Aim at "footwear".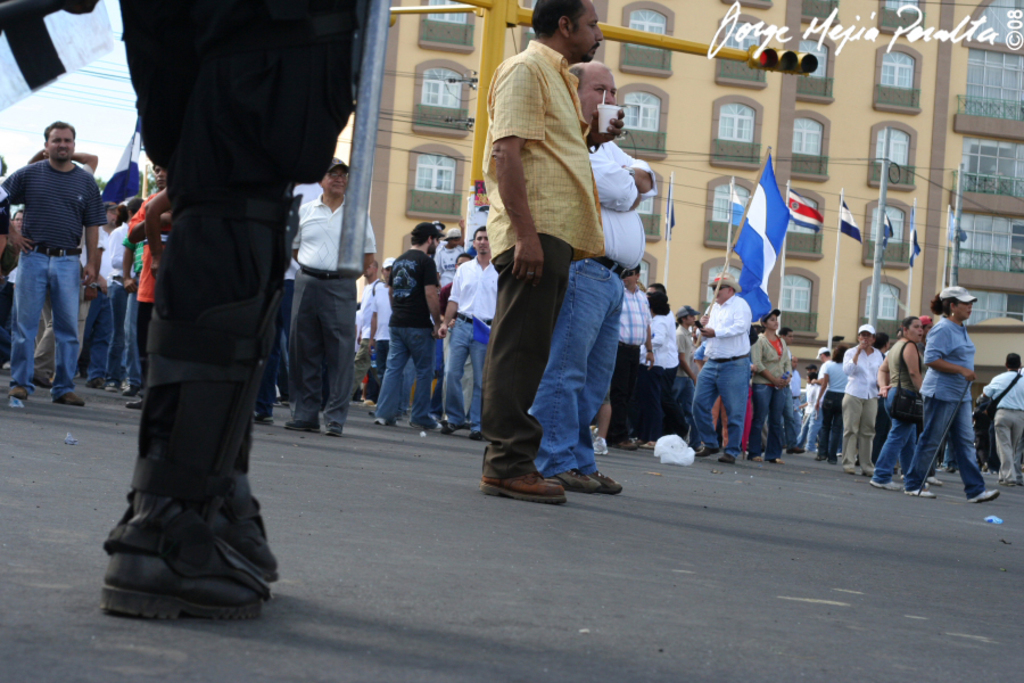
Aimed at [283, 421, 321, 430].
